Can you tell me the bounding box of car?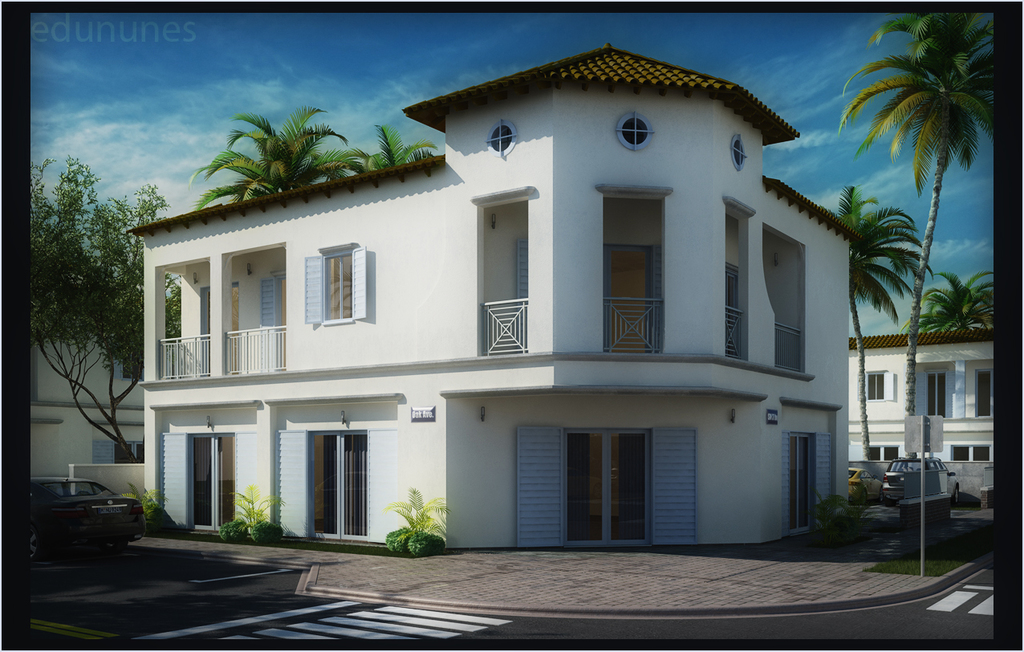
[845, 464, 898, 507].
